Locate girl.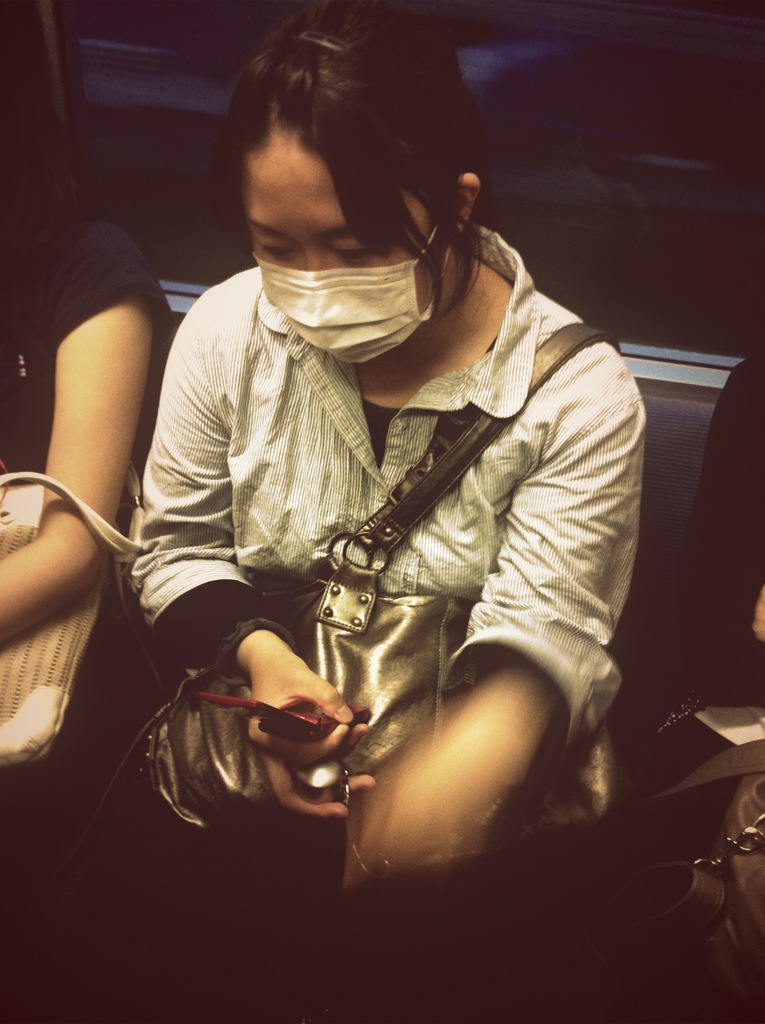
Bounding box: locate(124, 1, 648, 879).
